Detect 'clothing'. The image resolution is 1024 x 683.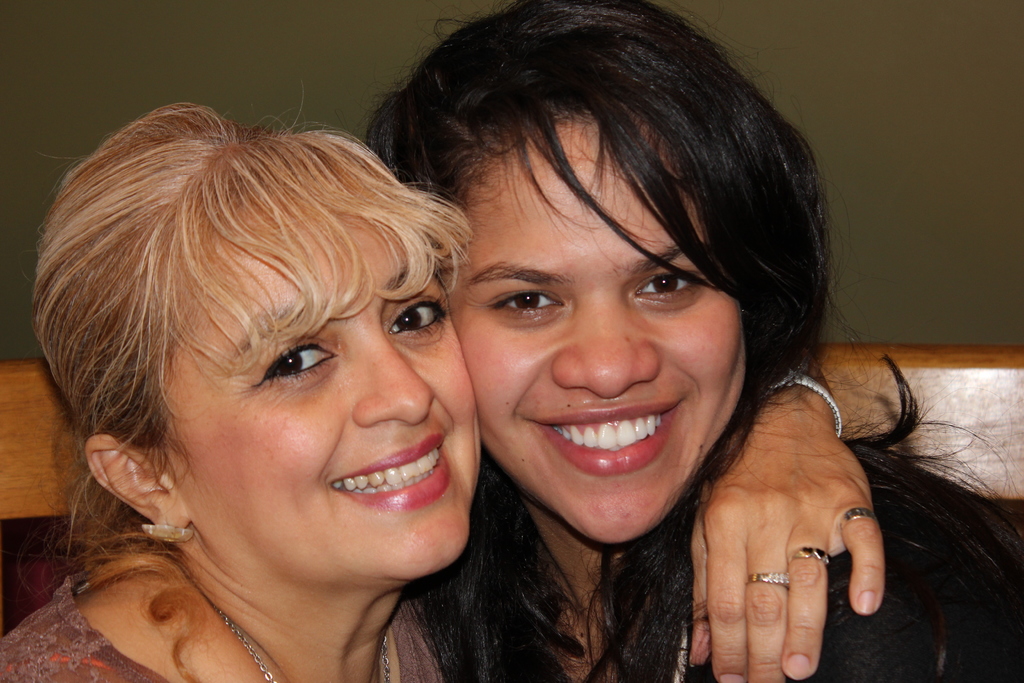
x1=0 y1=548 x2=433 y2=682.
